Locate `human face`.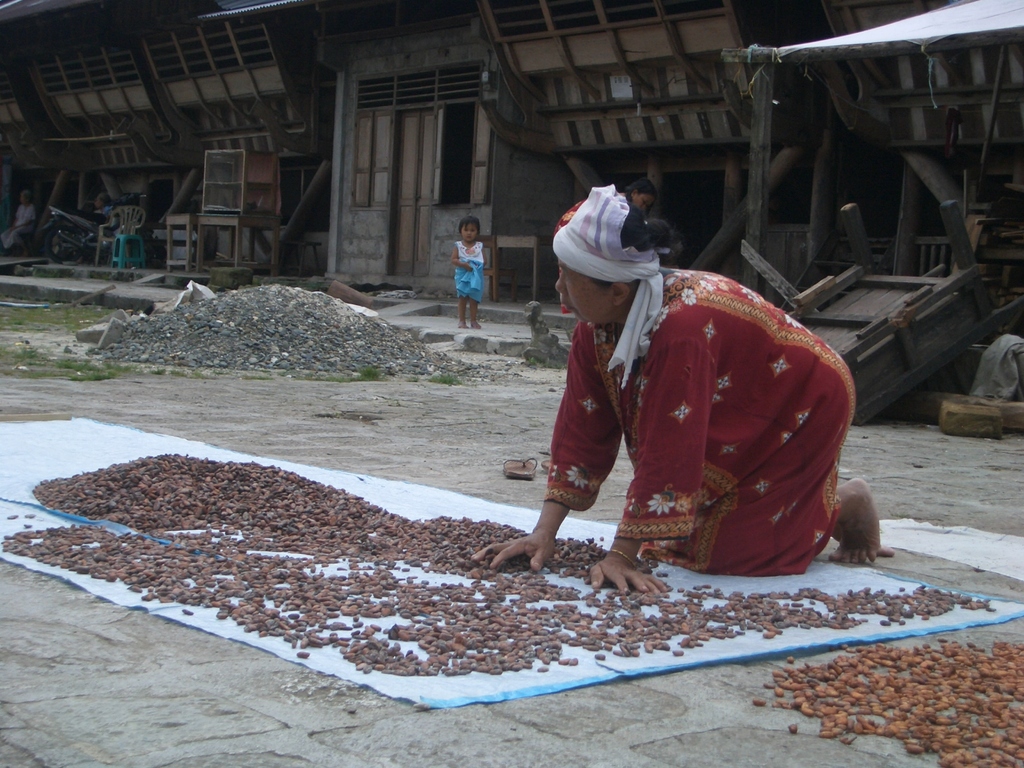
Bounding box: <bbox>630, 186, 651, 207</bbox>.
